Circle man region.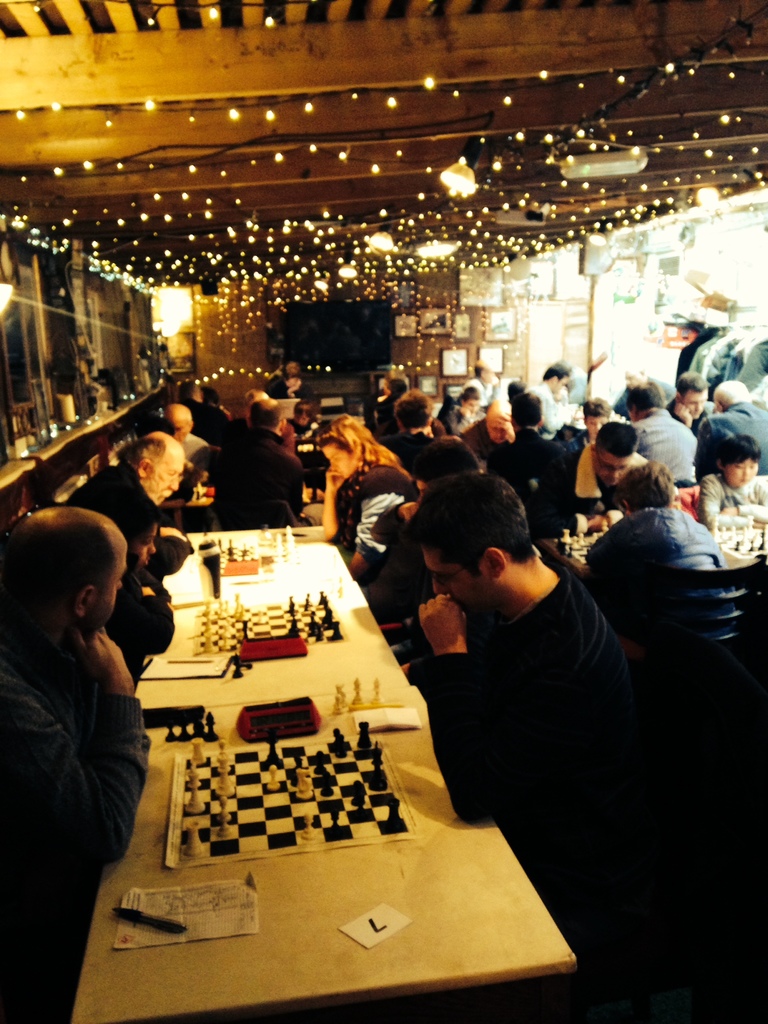
Region: {"x1": 66, "y1": 430, "x2": 198, "y2": 589}.
